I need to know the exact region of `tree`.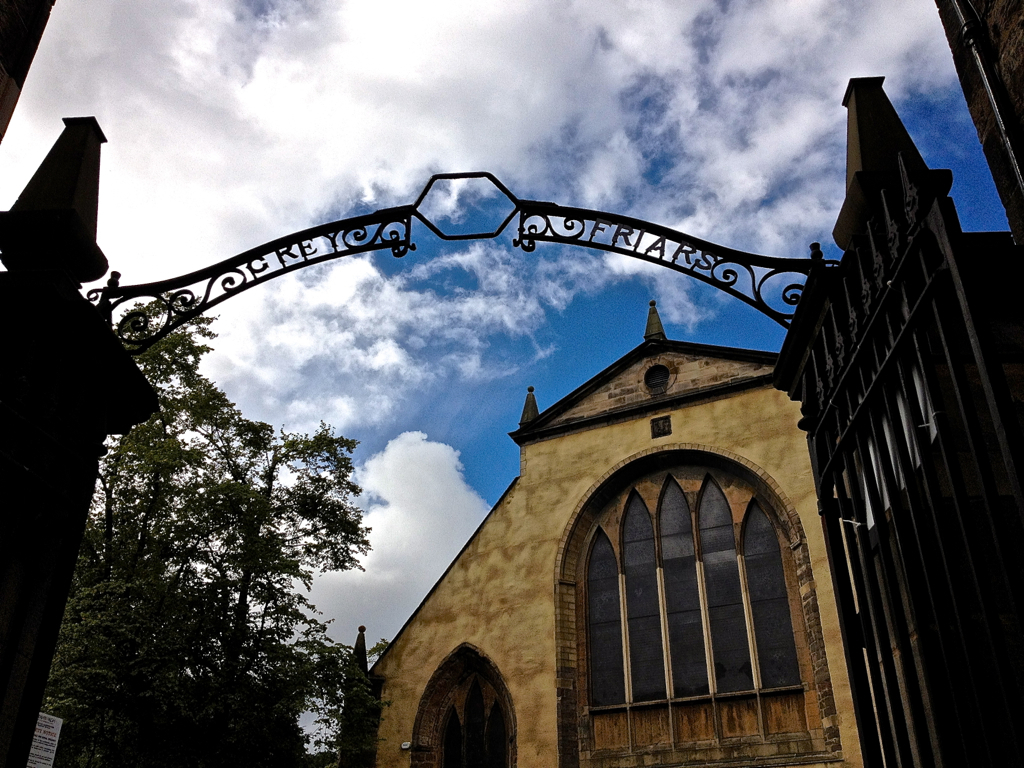
Region: [50,285,410,739].
